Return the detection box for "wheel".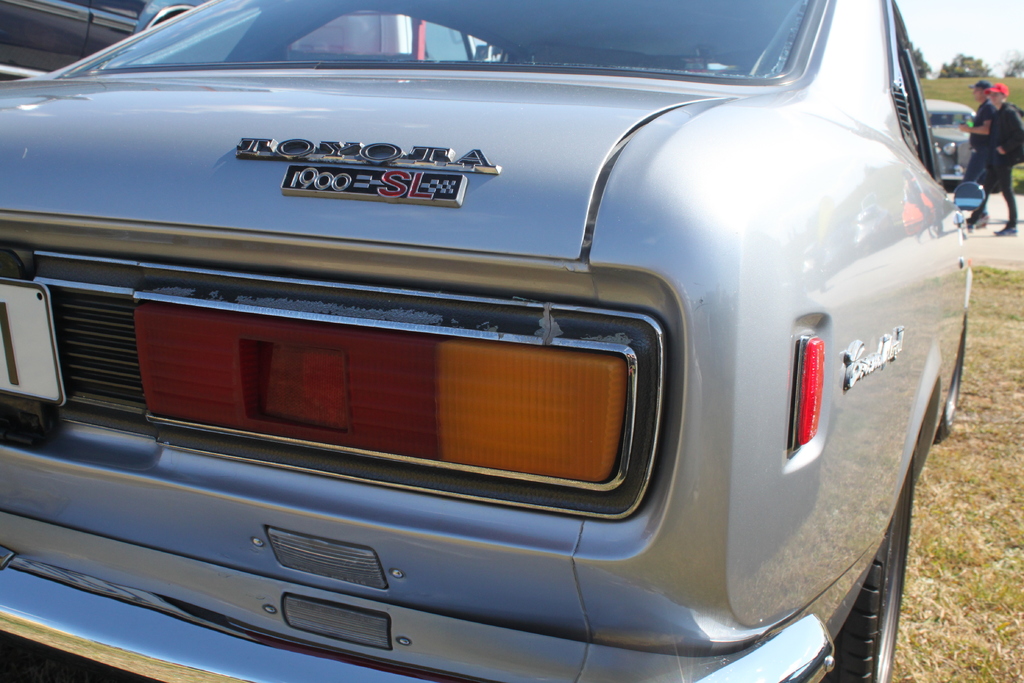
(936, 316, 966, 443).
